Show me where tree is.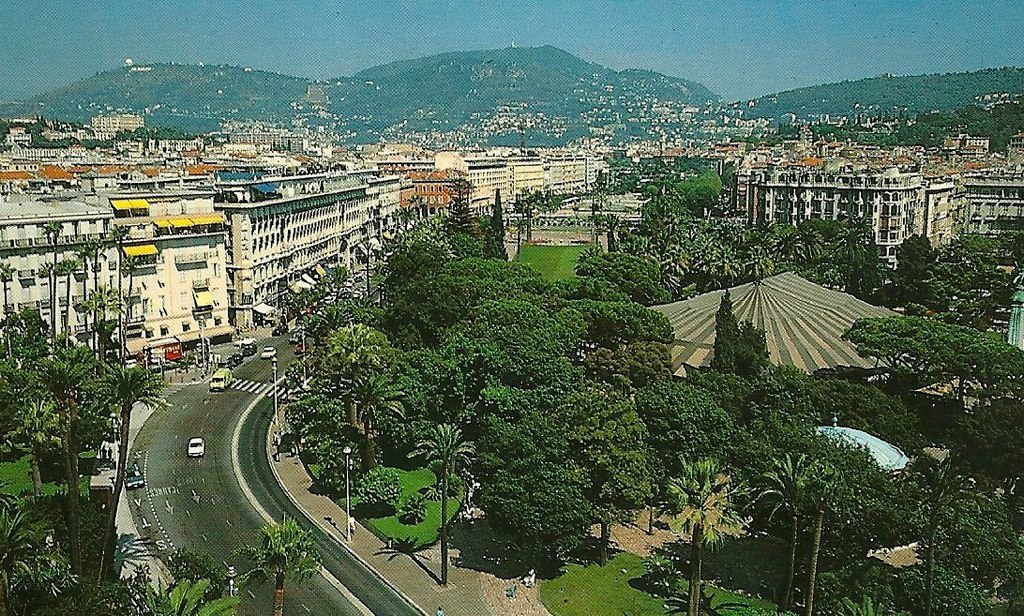
tree is at {"x1": 402, "y1": 254, "x2": 544, "y2": 349}.
